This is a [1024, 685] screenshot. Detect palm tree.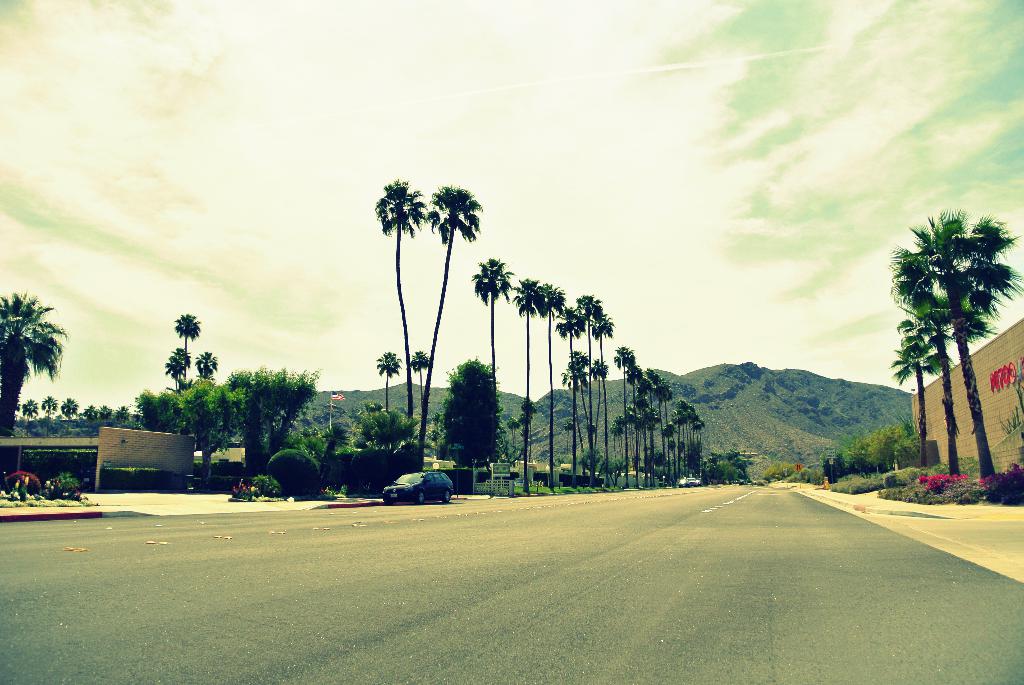
356,174,433,432.
